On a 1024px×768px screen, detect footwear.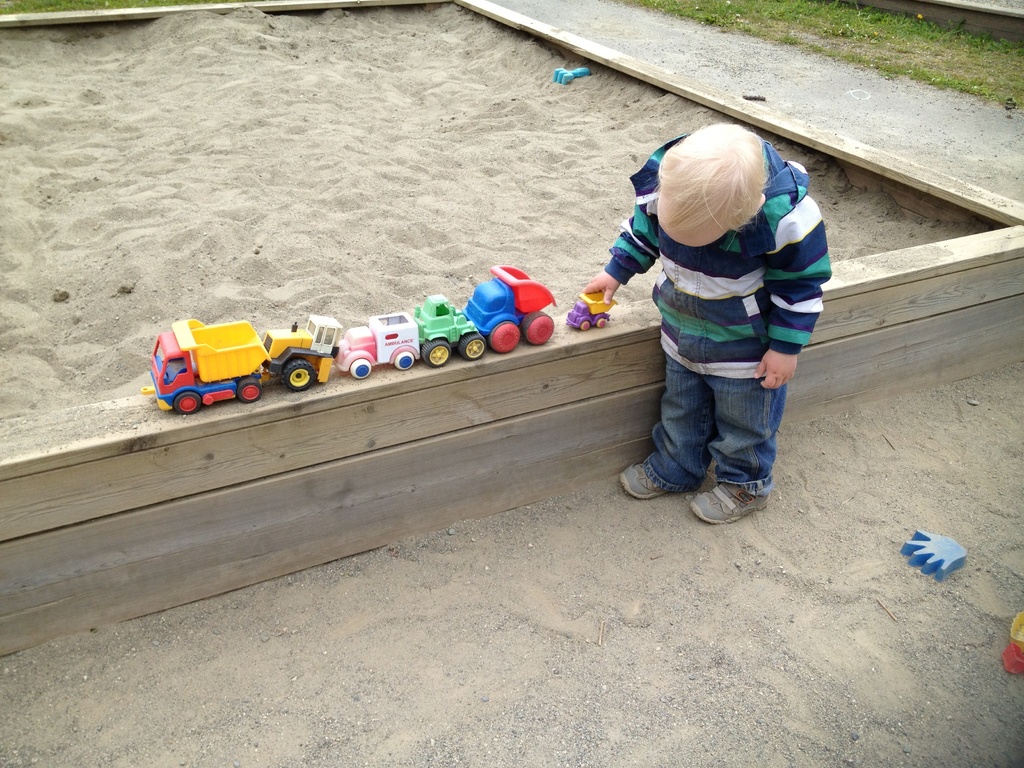
Rect(611, 456, 710, 500).
